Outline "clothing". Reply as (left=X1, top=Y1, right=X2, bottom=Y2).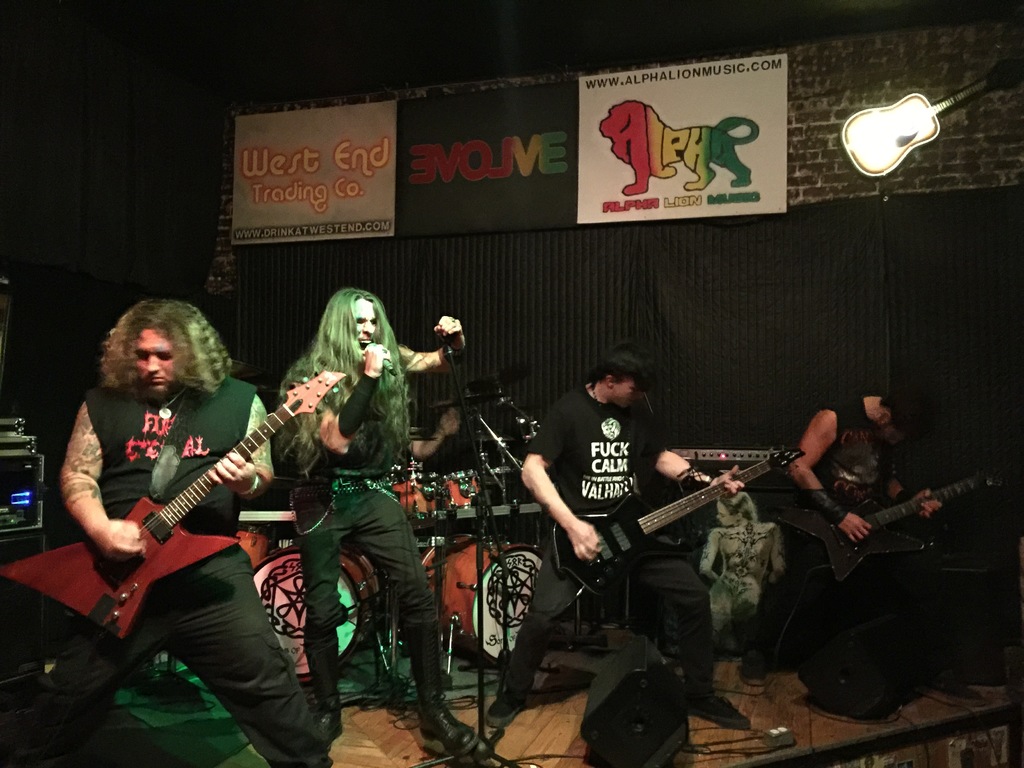
(left=749, top=396, right=895, bottom=655).
